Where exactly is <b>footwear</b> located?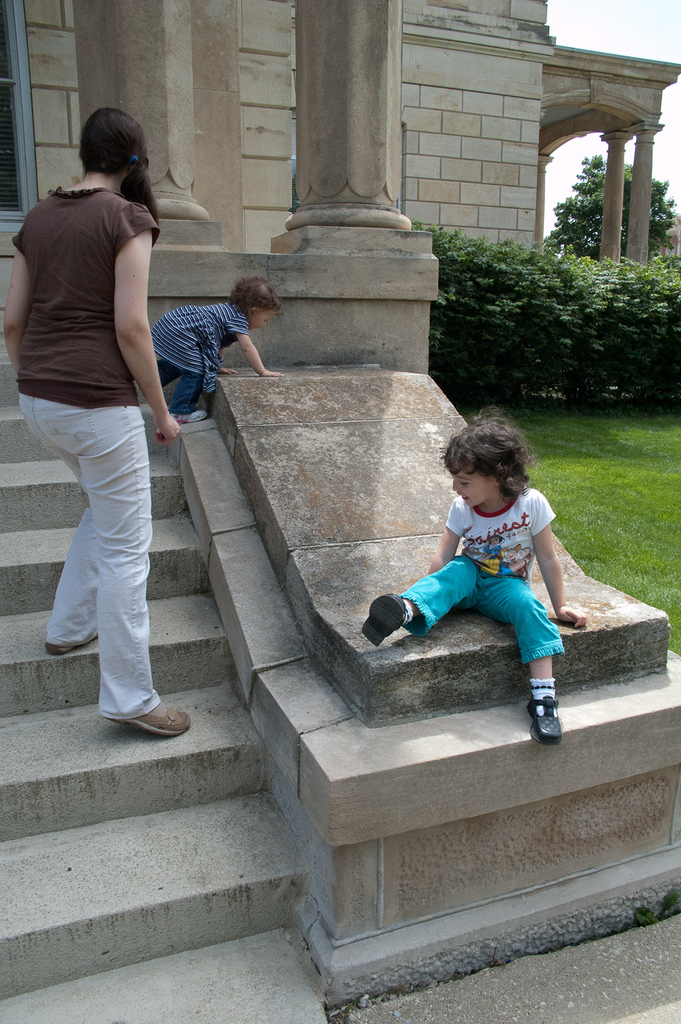
Its bounding box is bbox=[168, 406, 210, 422].
